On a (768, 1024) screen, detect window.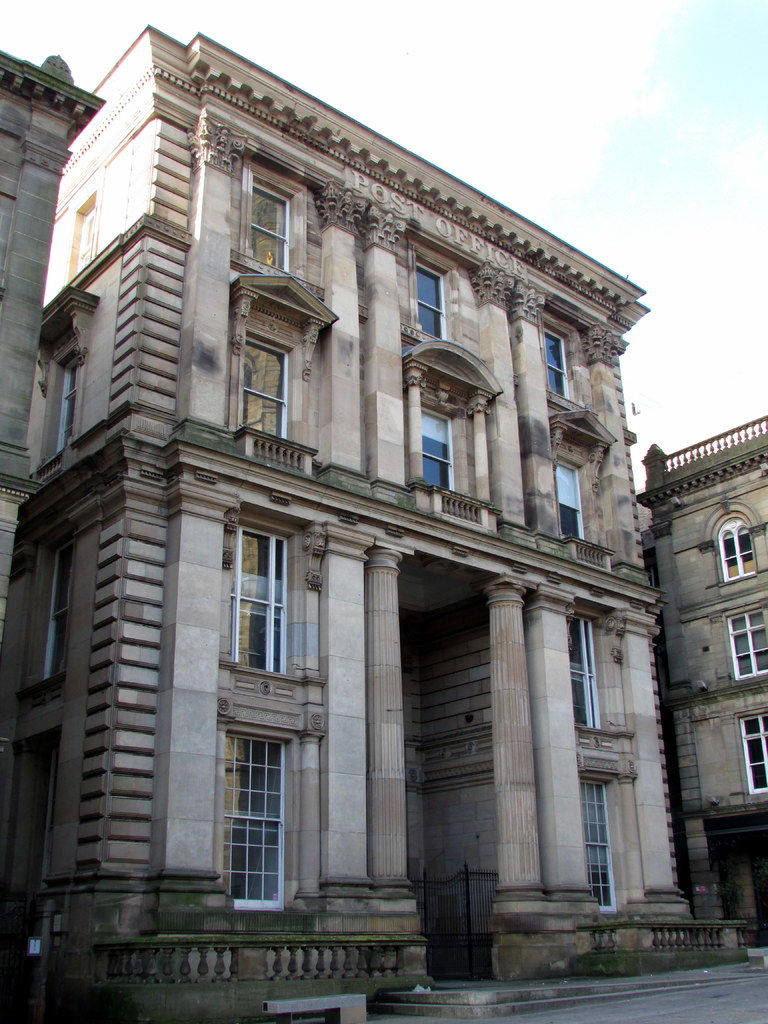
(417,387,458,497).
